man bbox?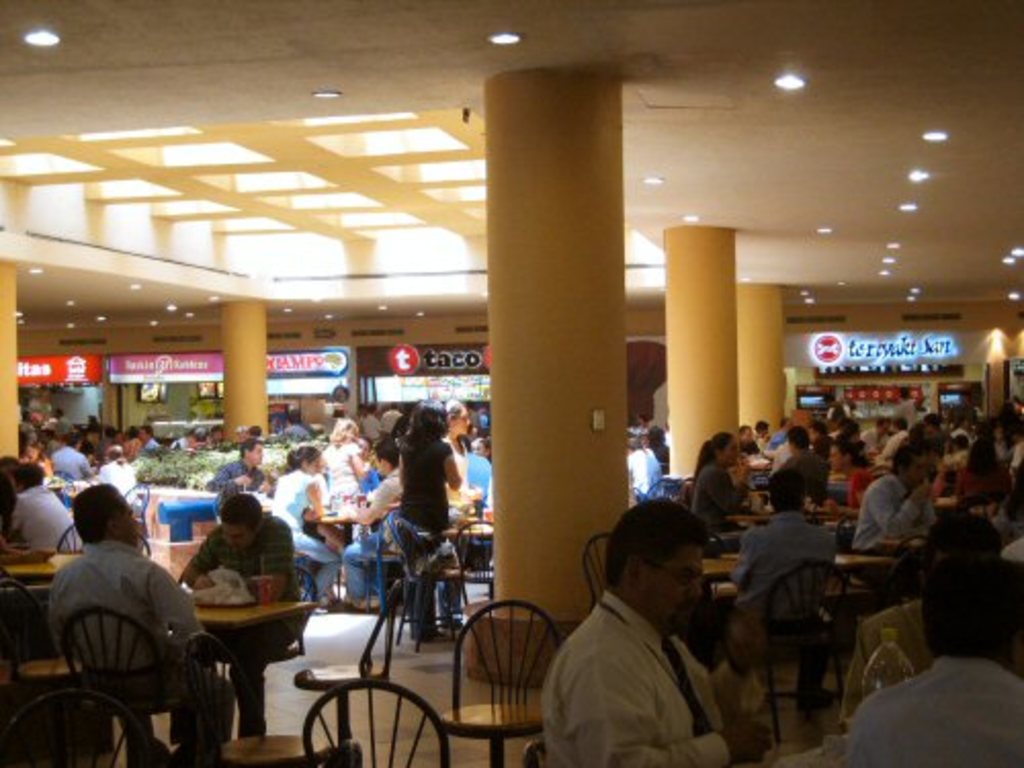
848 559 1022 766
